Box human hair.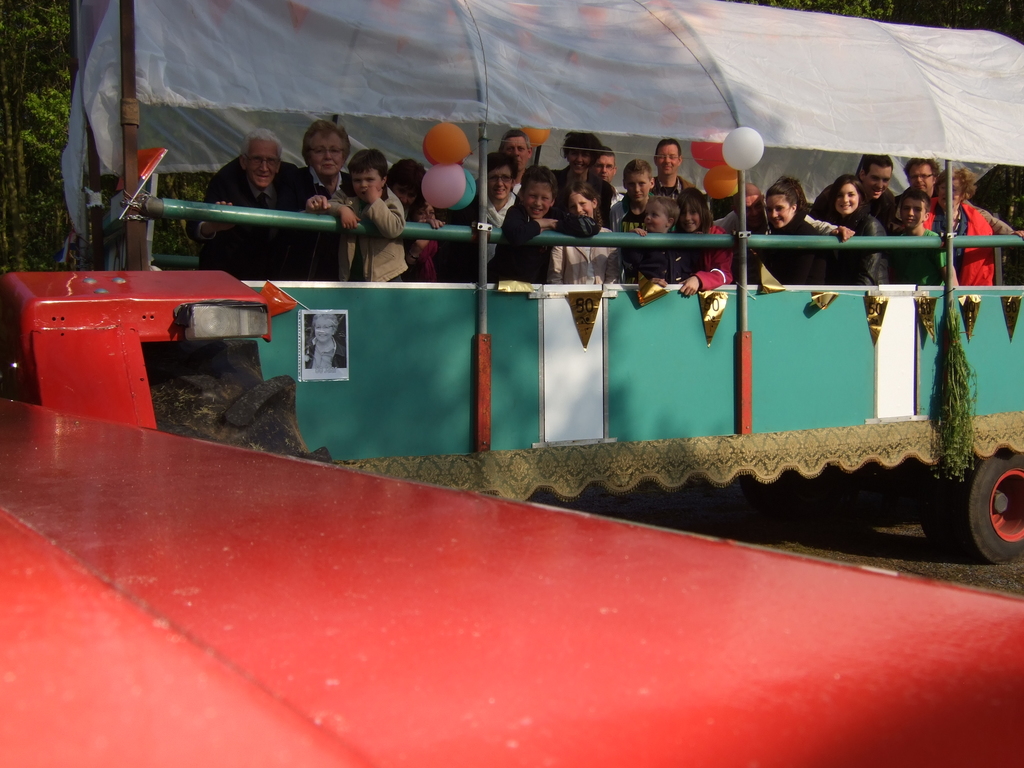
[left=948, top=164, right=976, bottom=202].
